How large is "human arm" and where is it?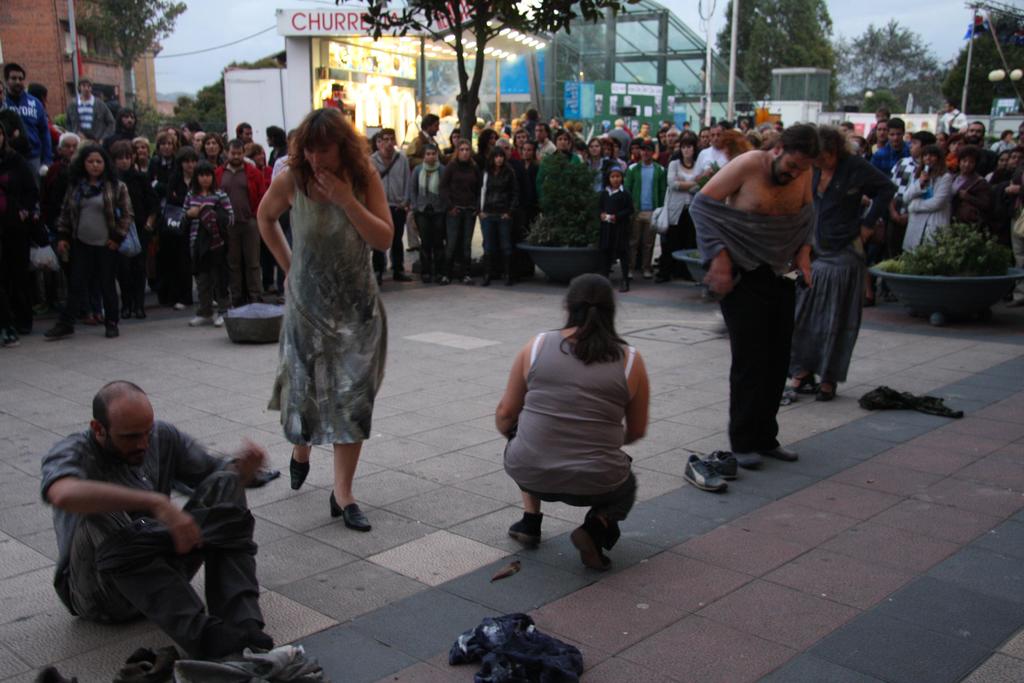
Bounding box: {"left": 985, "top": 168, "right": 1021, "bottom": 194}.
